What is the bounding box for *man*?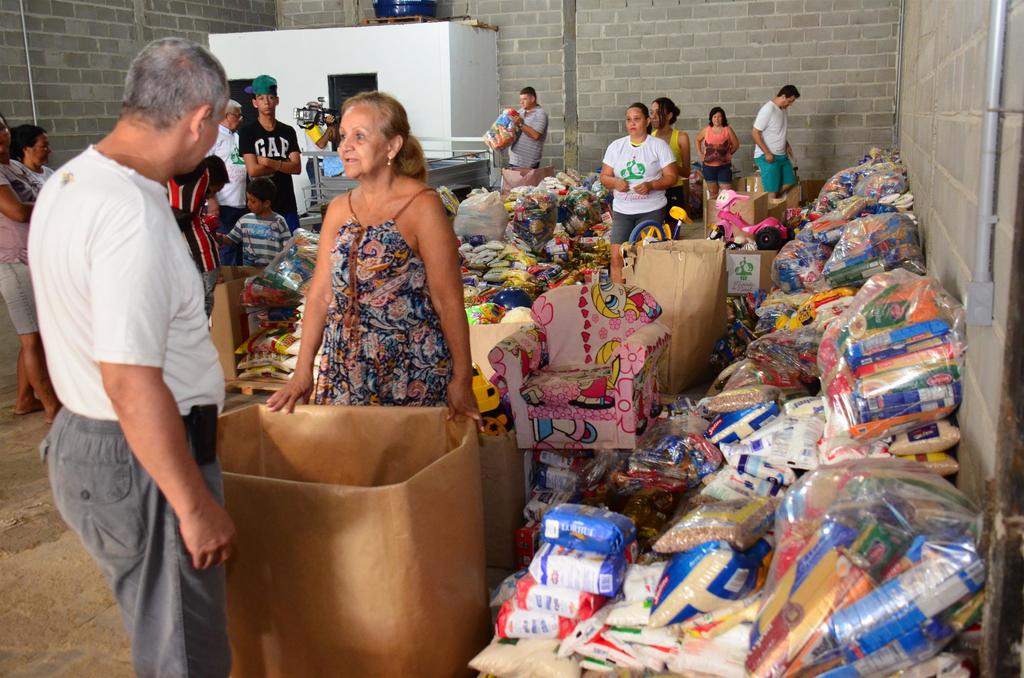
l=502, t=83, r=550, b=177.
